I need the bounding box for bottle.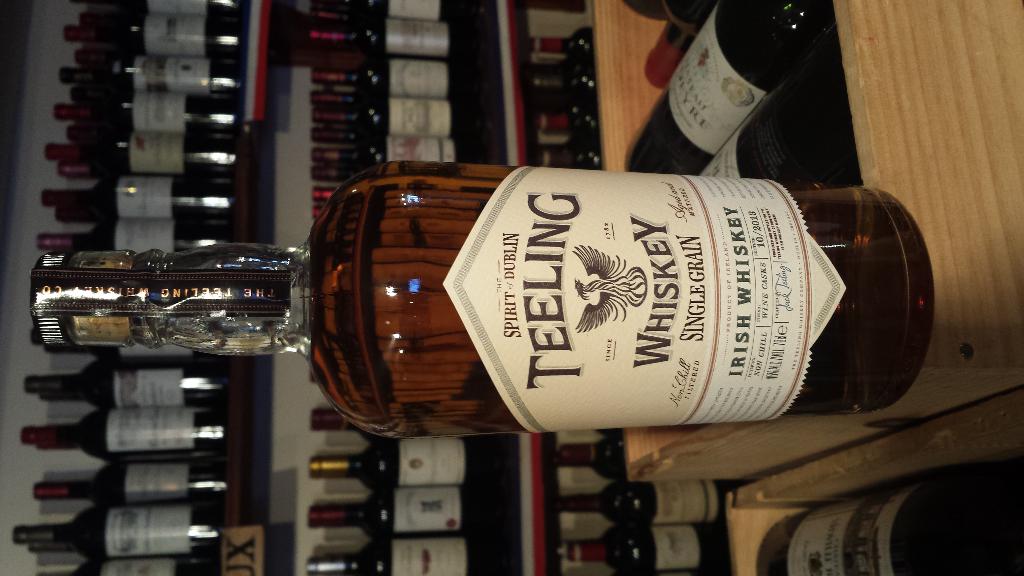
Here it is: 23:346:259:418.
